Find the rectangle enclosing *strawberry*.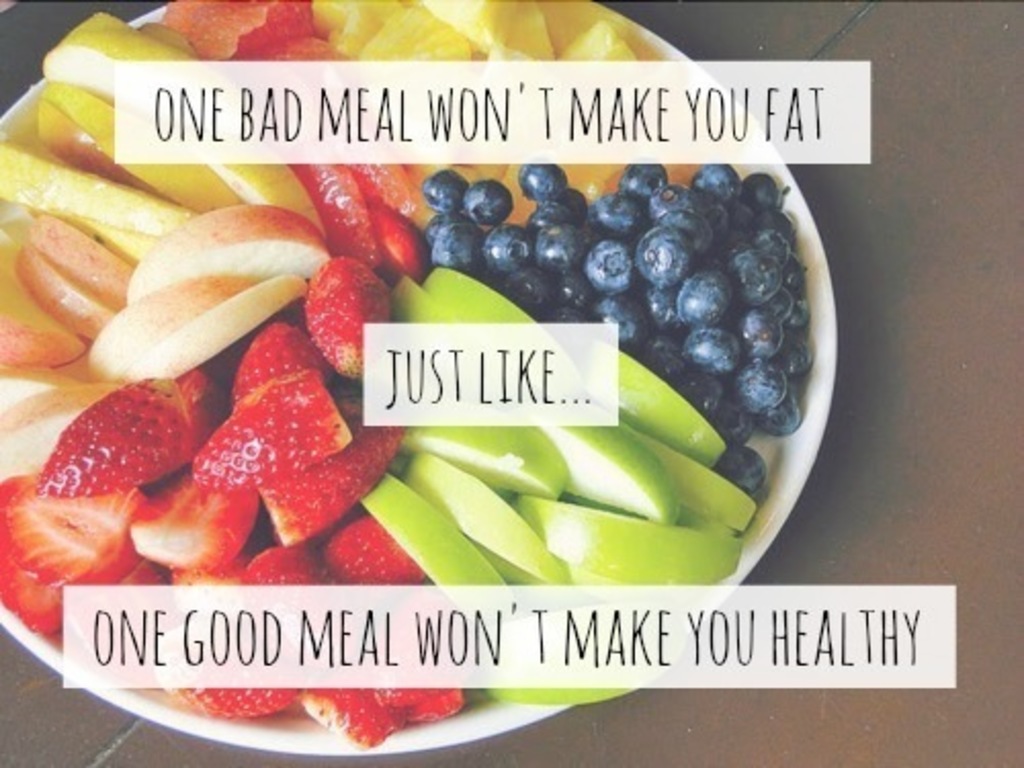
299,254,393,389.
